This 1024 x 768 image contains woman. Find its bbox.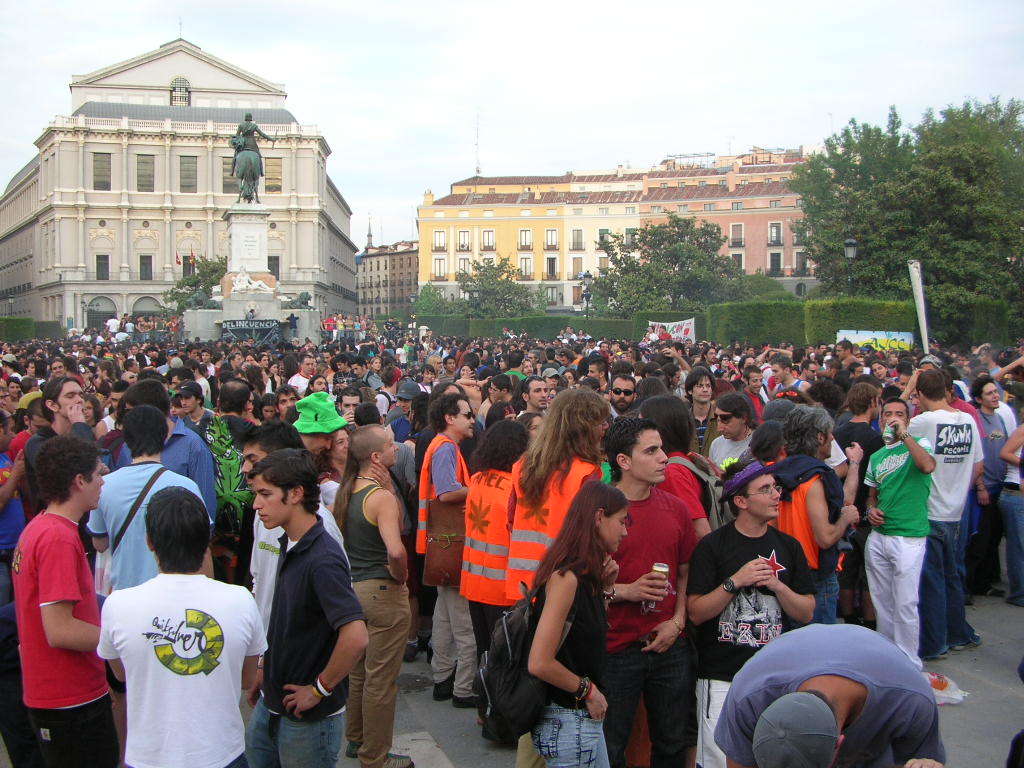
x1=9 y1=376 x2=20 y2=394.
